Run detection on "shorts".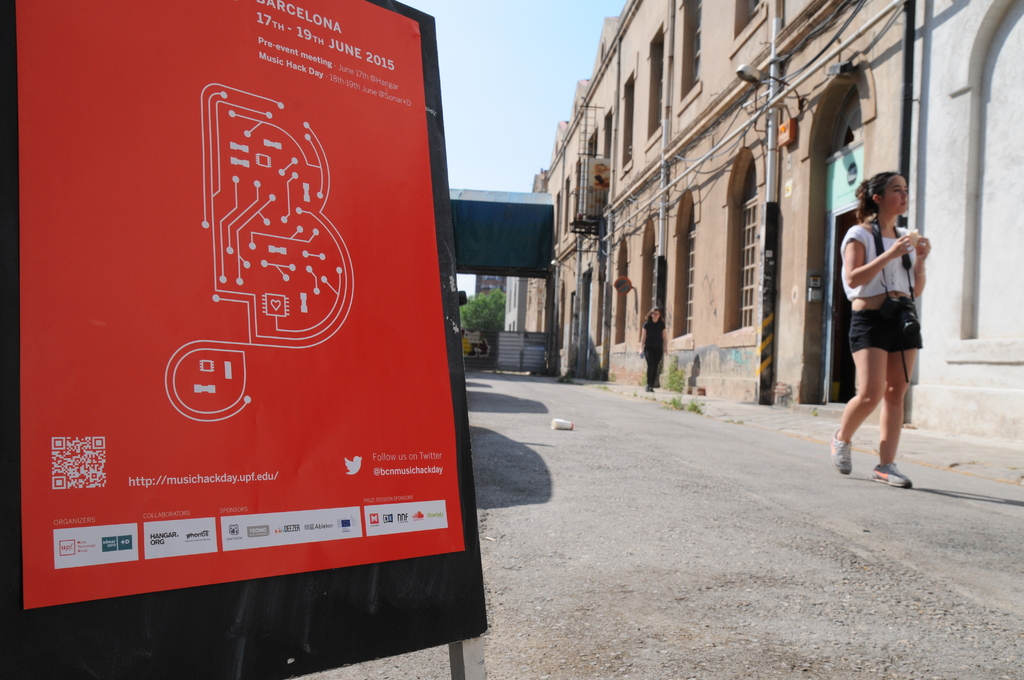
Result: pyautogui.locateOnScreen(848, 309, 912, 353).
